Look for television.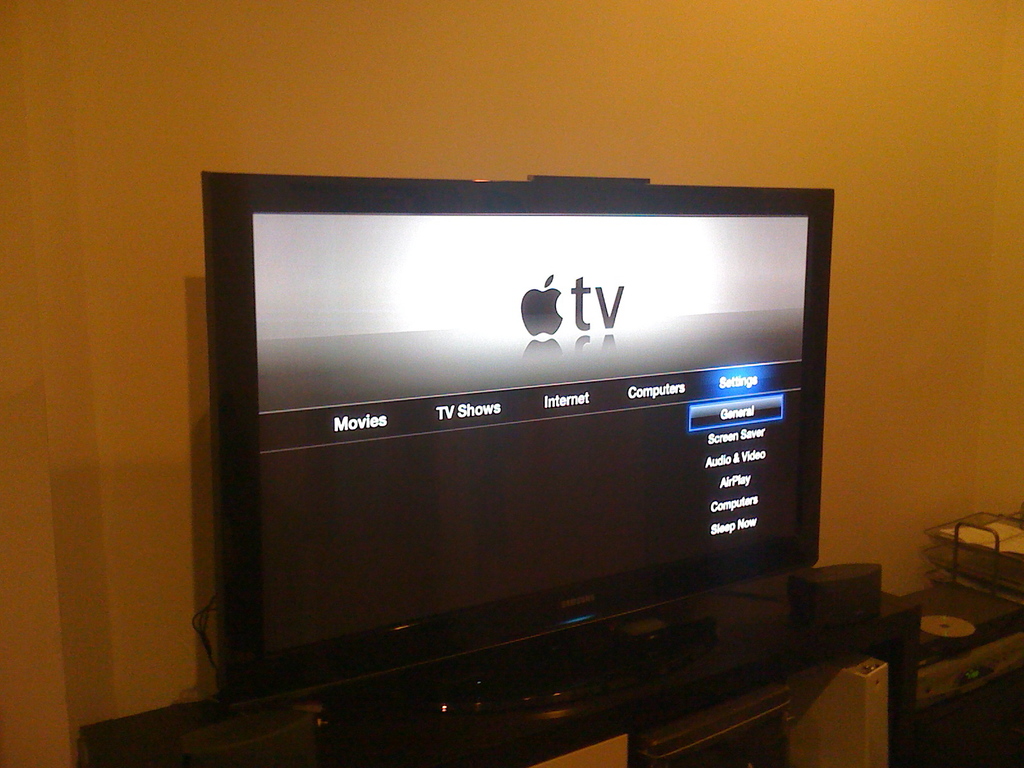
Found: {"x1": 202, "y1": 167, "x2": 830, "y2": 723}.
